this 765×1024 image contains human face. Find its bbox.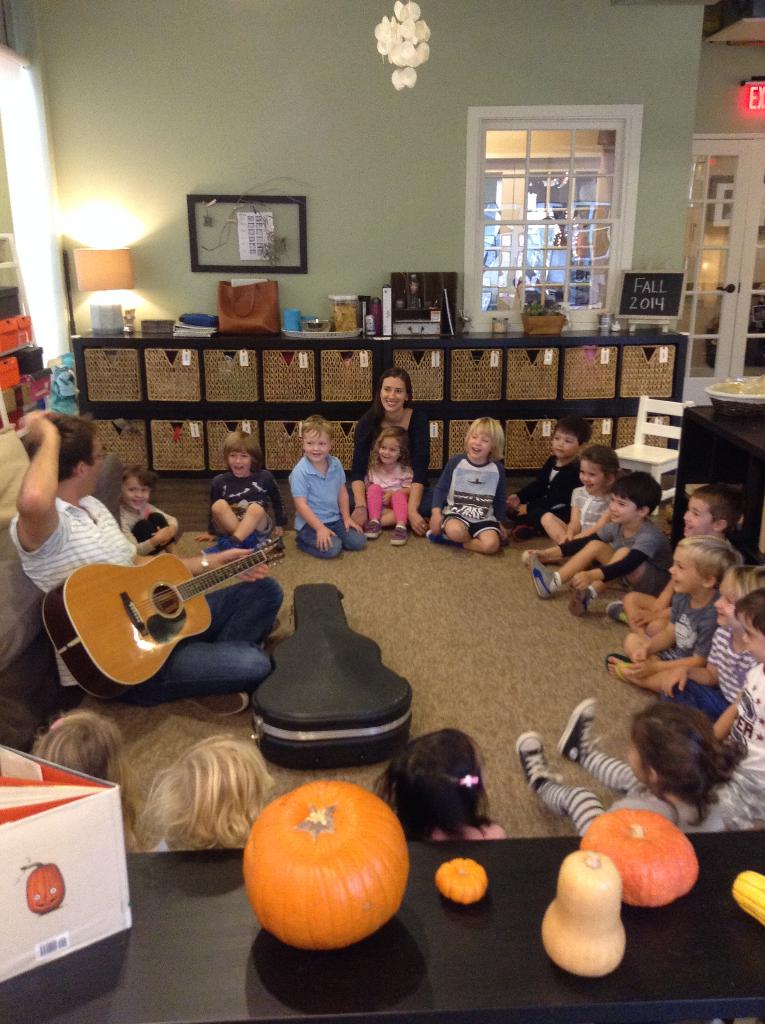
{"left": 714, "top": 584, "right": 736, "bottom": 624}.
